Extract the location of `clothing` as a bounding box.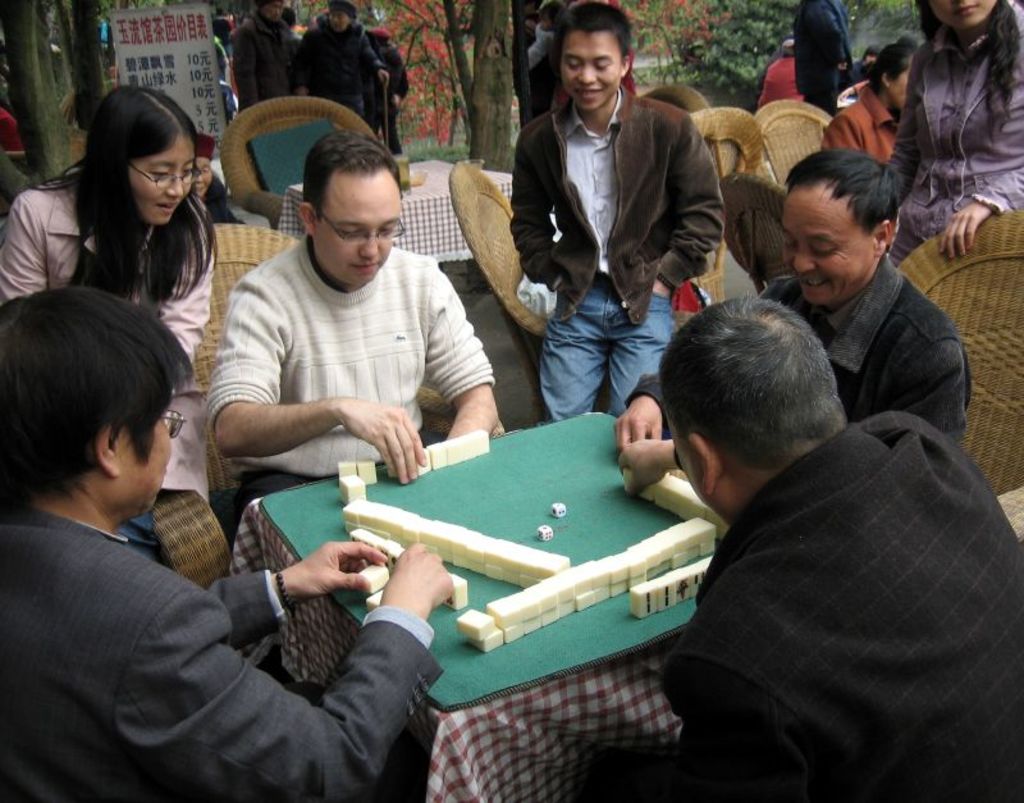
region(0, 164, 214, 505).
